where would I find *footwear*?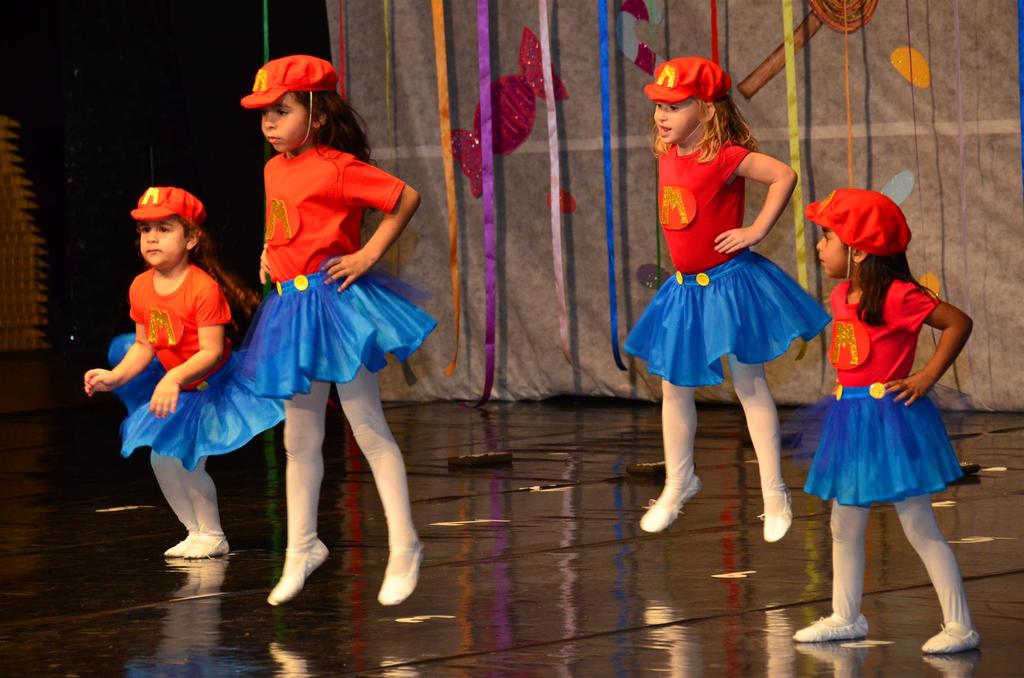
At (267, 536, 331, 607).
